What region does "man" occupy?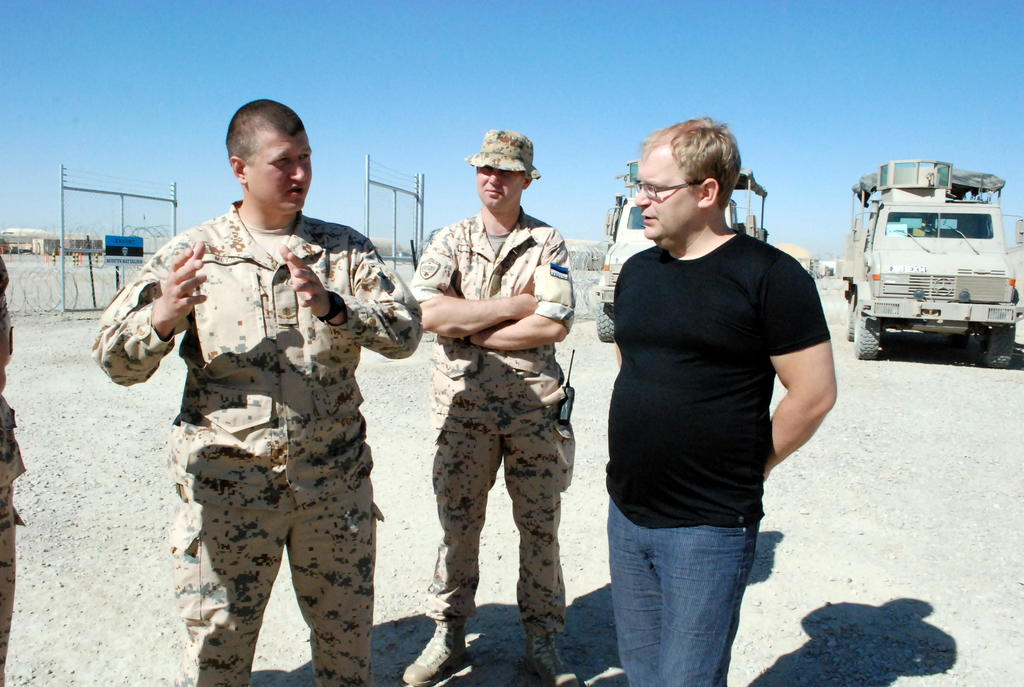
(406, 123, 582, 686).
